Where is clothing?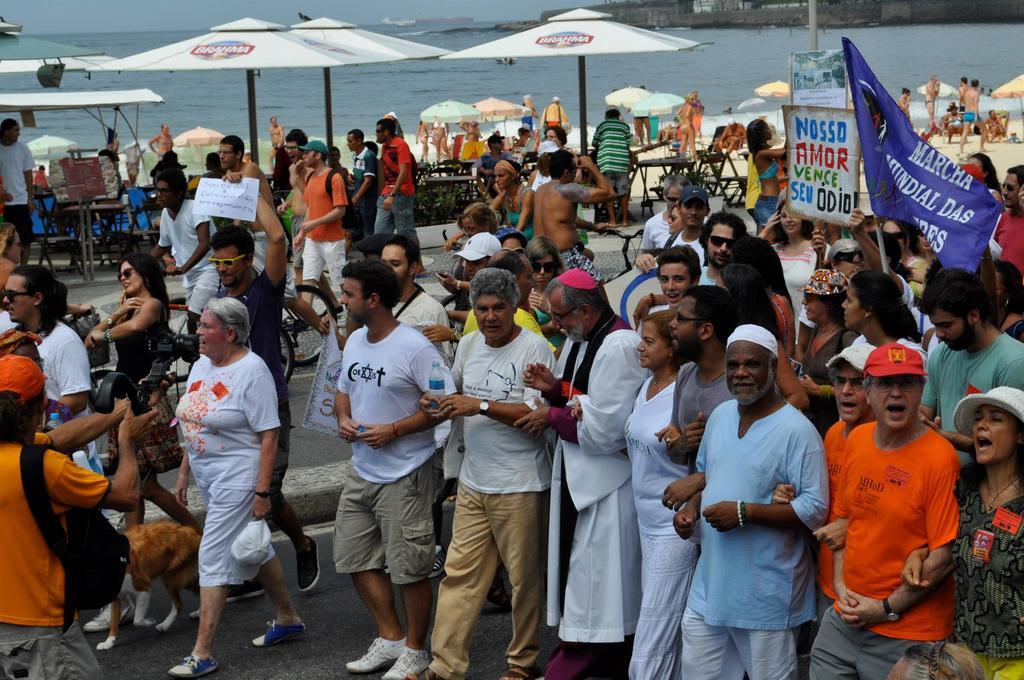
0:309:22:332.
